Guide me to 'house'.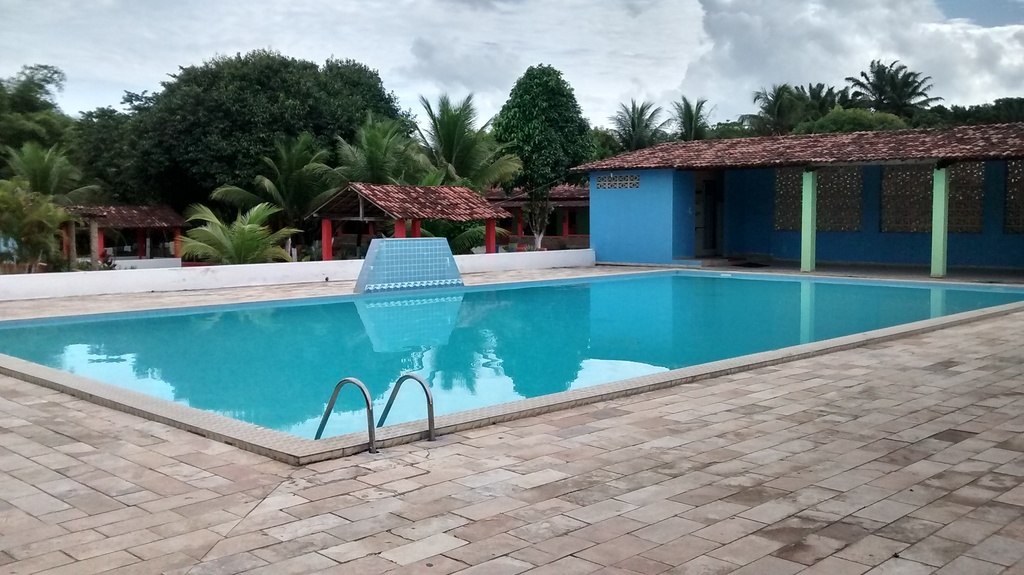
Guidance: BBox(566, 121, 1023, 274).
